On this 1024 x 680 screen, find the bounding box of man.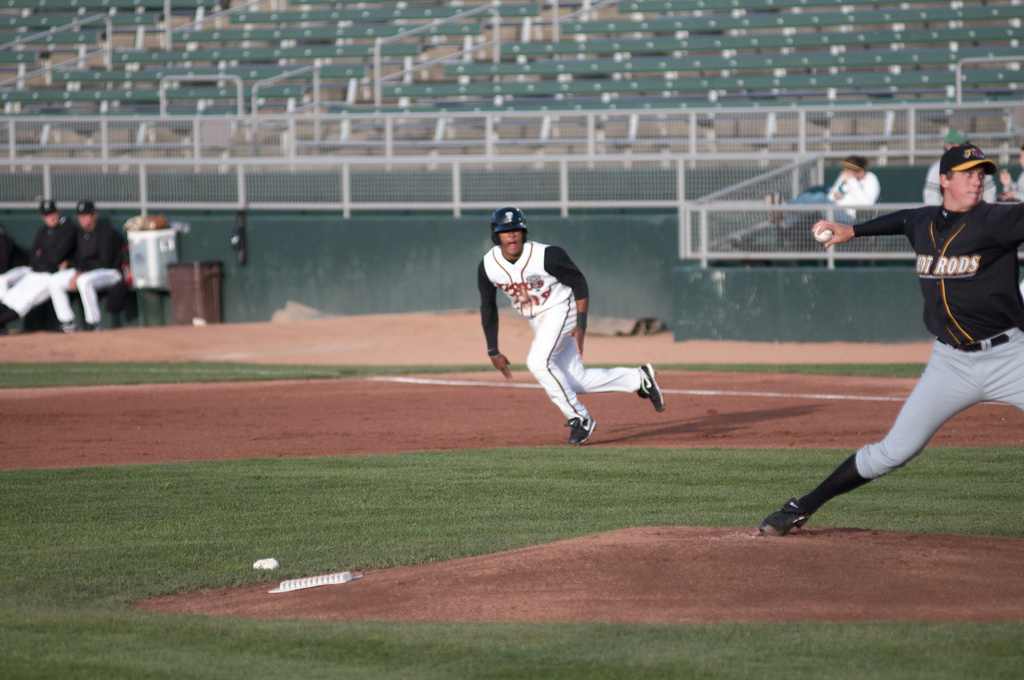
Bounding box: [x1=0, y1=197, x2=73, y2=333].
